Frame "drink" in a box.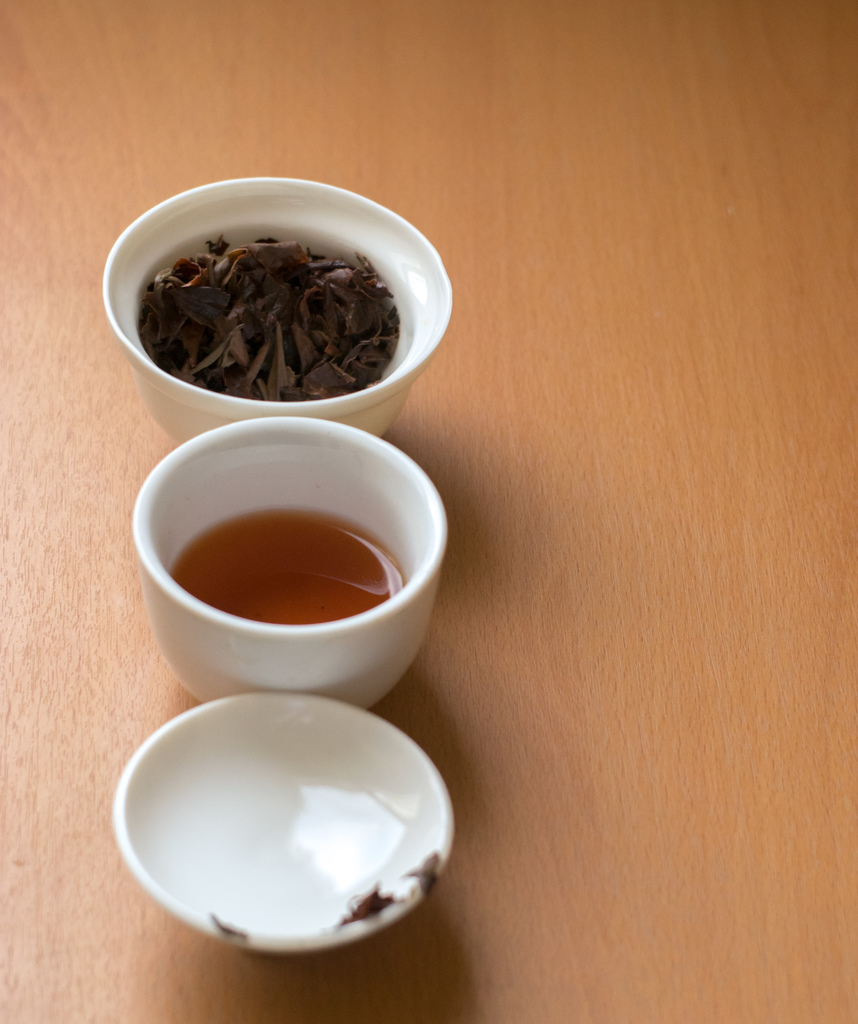
(171,511,400,626).
